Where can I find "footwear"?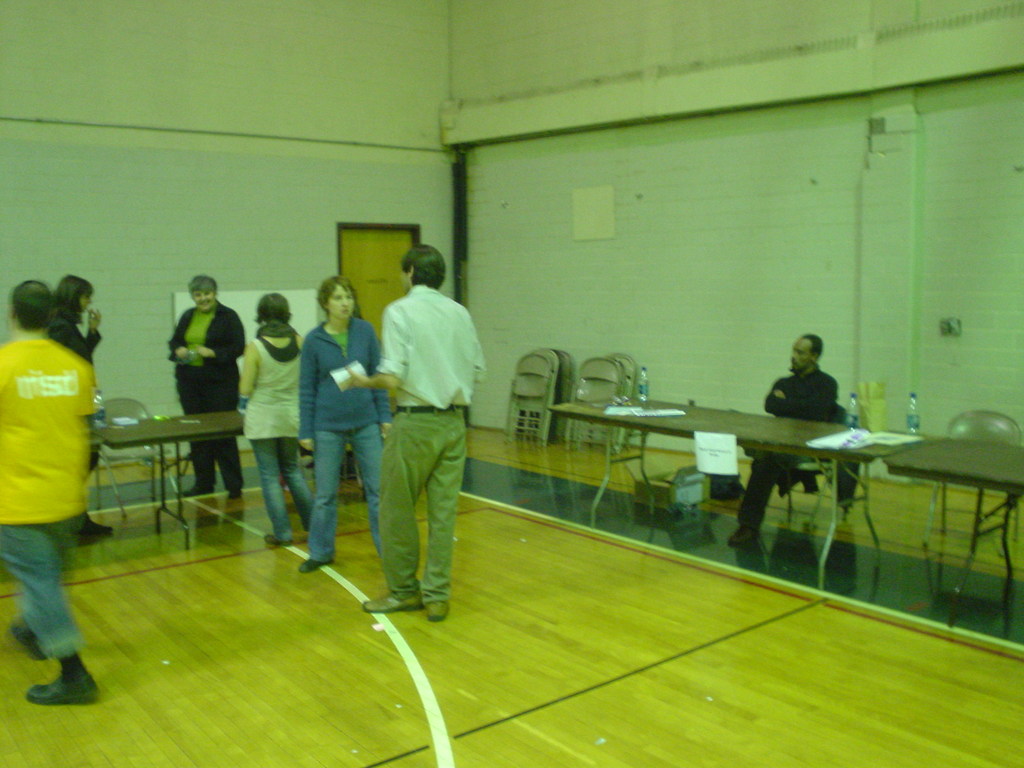
You can find it at l=81, t=515, r=113, b=532.
